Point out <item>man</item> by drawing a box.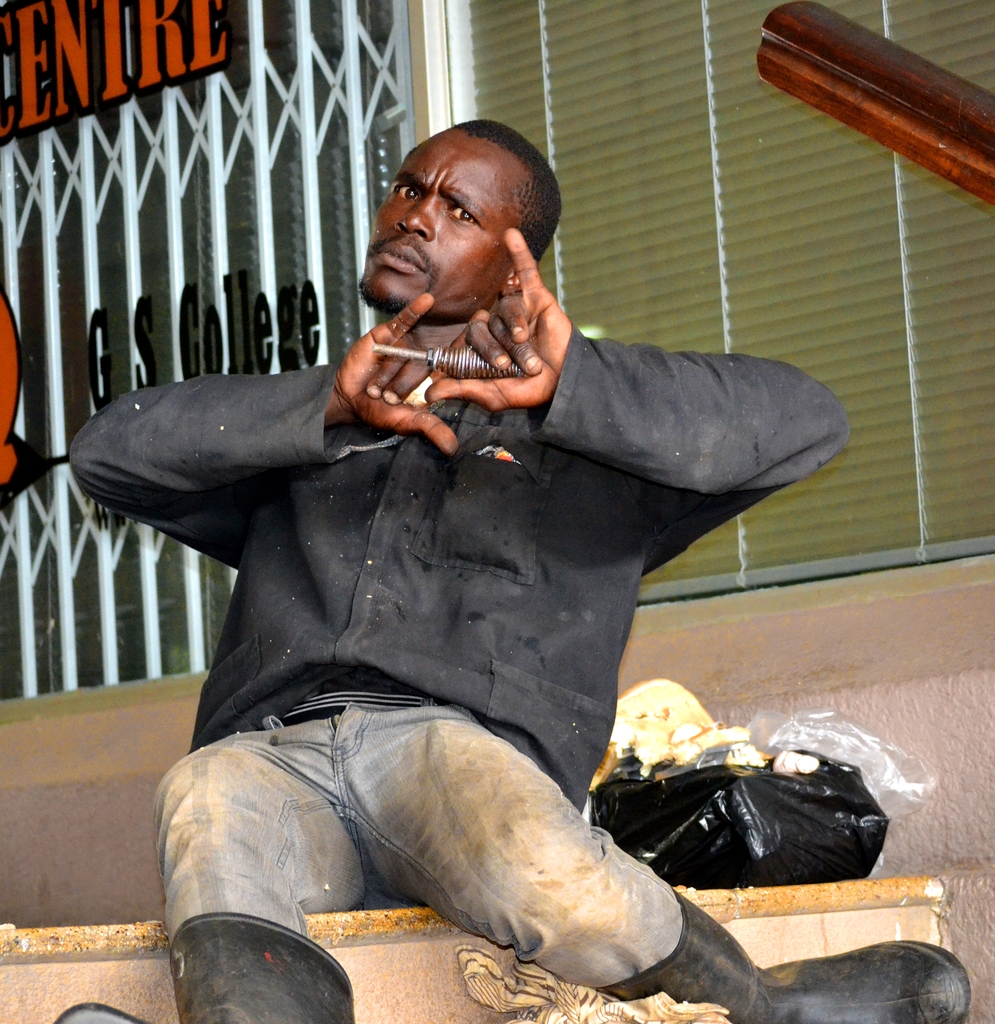
select_region(69, 102, 857, 1016).
